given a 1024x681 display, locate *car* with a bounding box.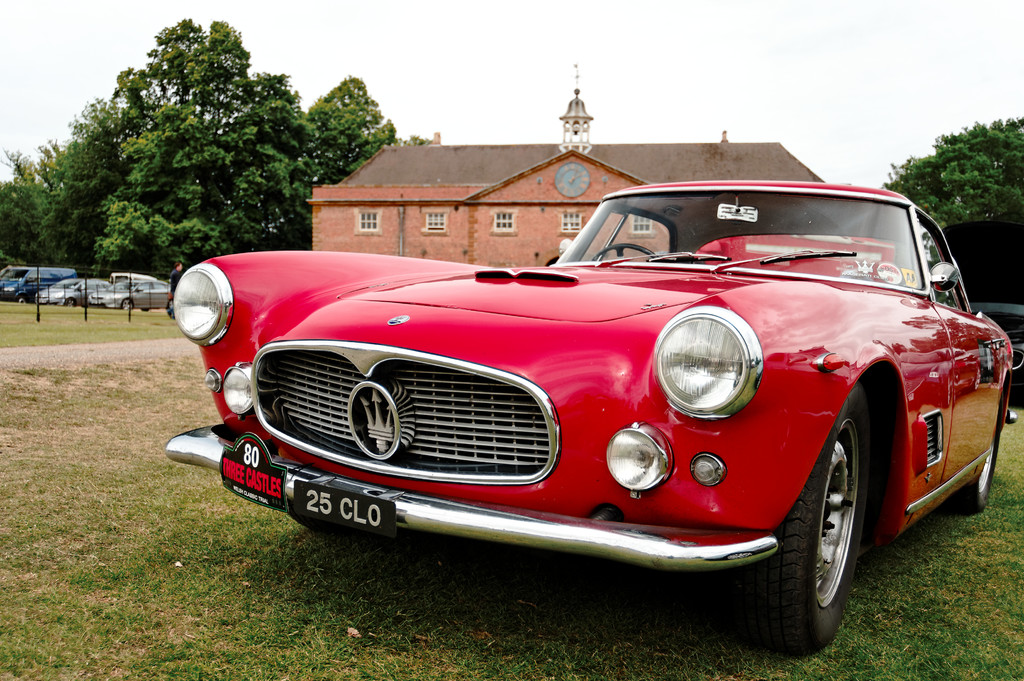
Located: bbox(90, 276, 173, 308).
